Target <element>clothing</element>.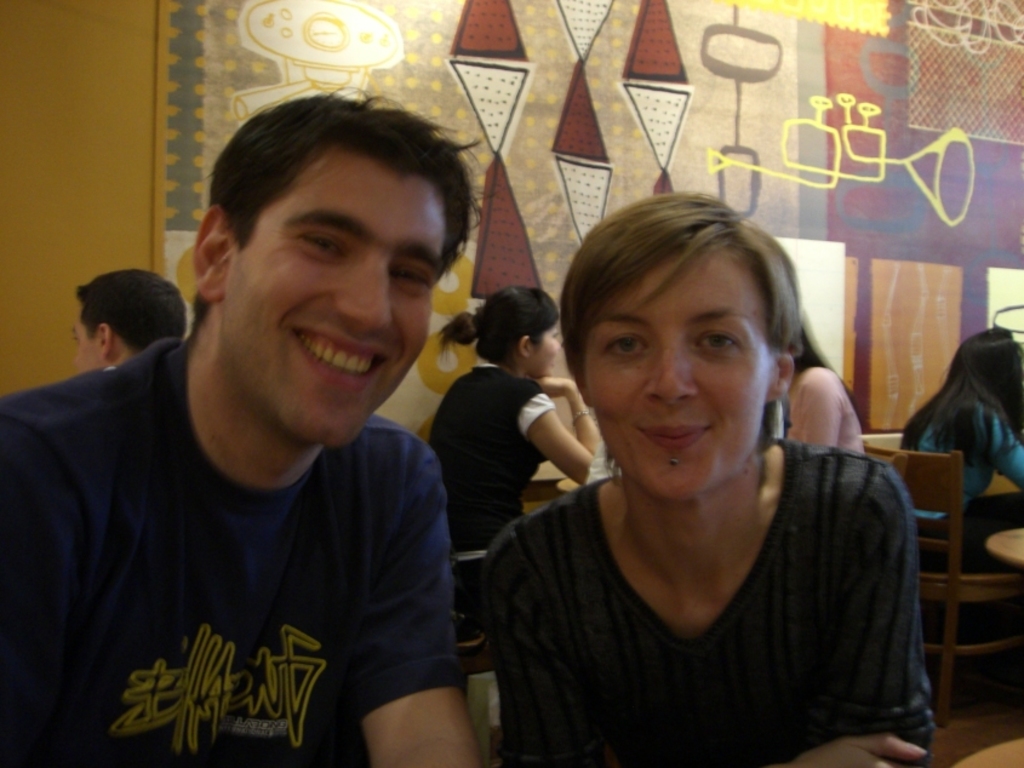
Target region: select_region(894, 397, 1023, 560).
